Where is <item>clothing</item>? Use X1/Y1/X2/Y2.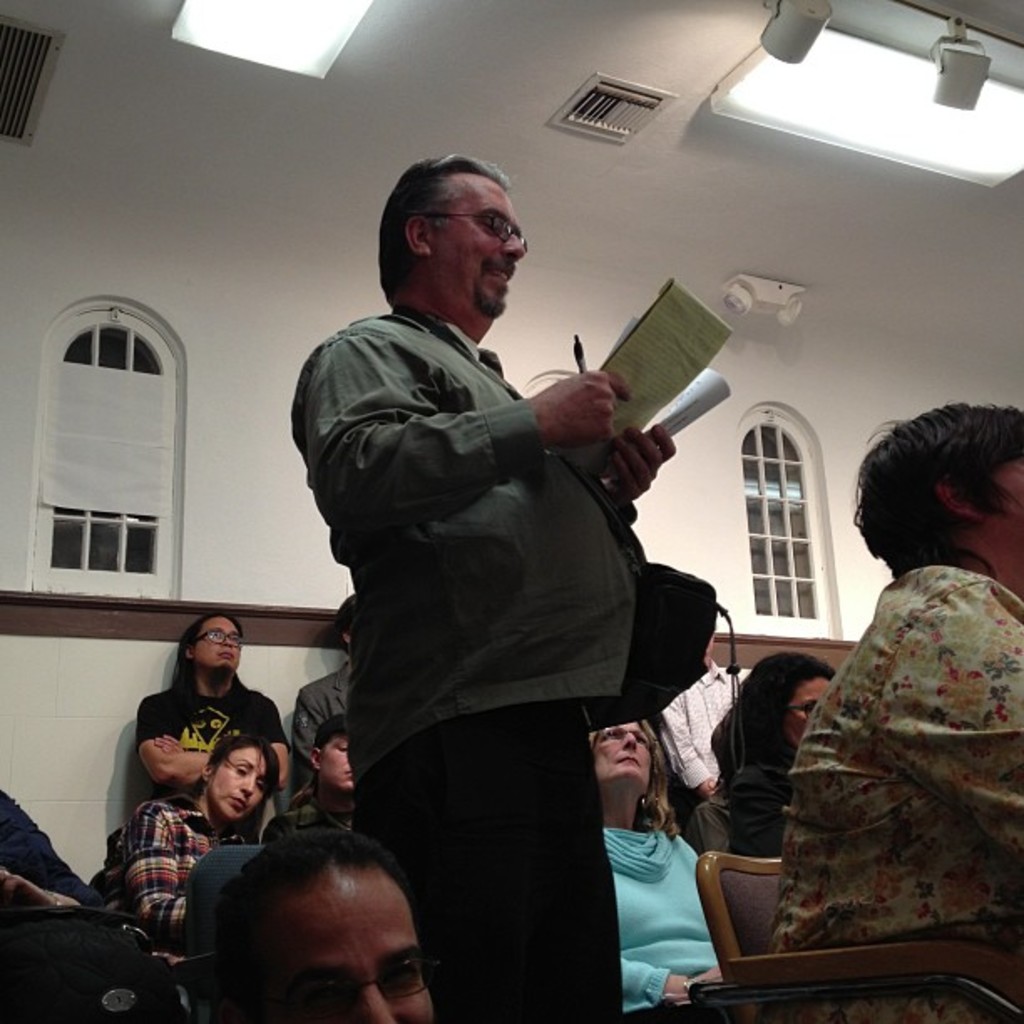
105/788/258/959.
